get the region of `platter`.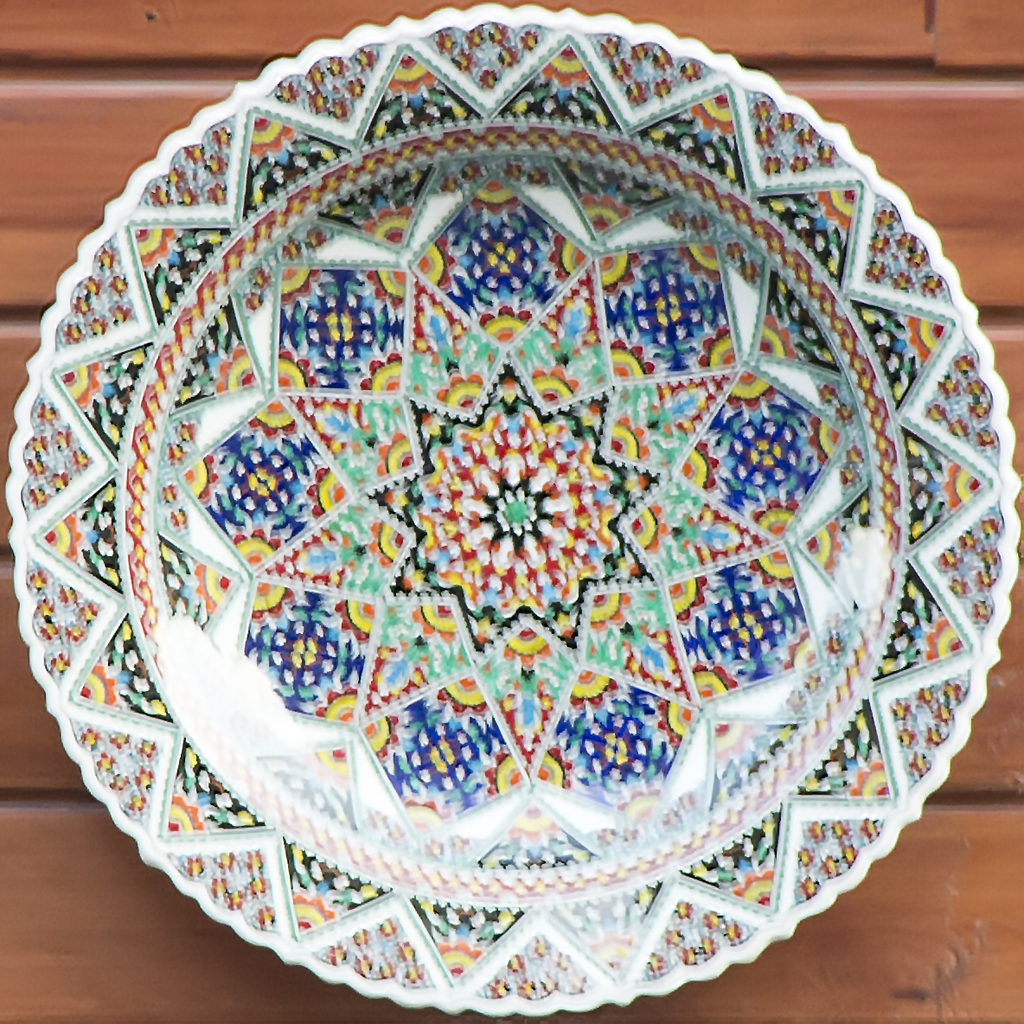
Rect(12, 5, 1020, 1016).
